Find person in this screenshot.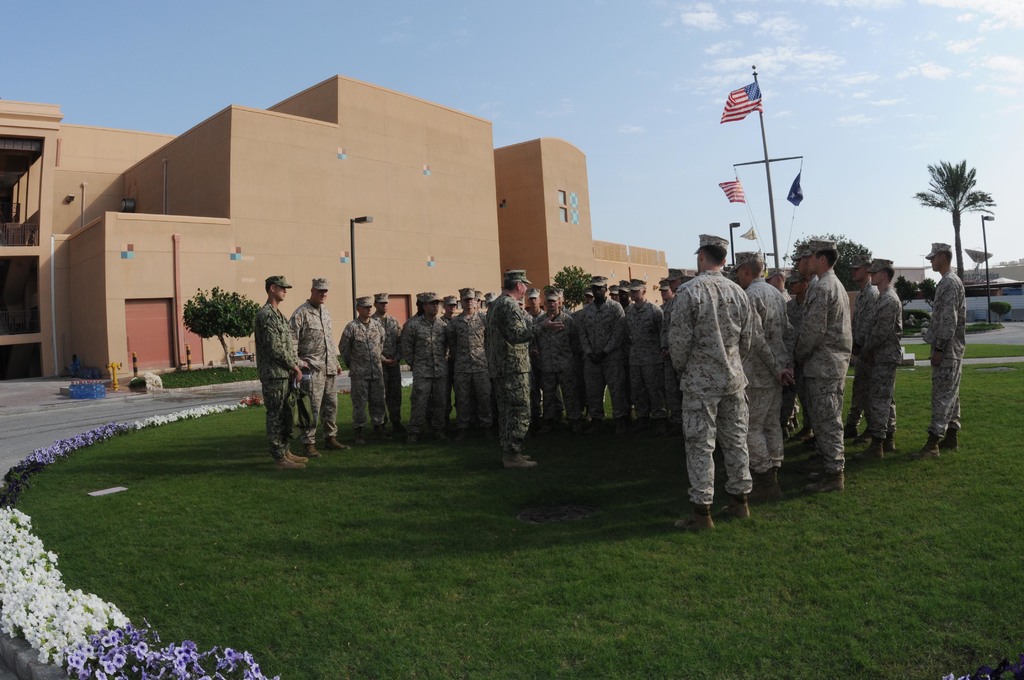
The bounding box for person is BBox(295, 276, 342, 450).
